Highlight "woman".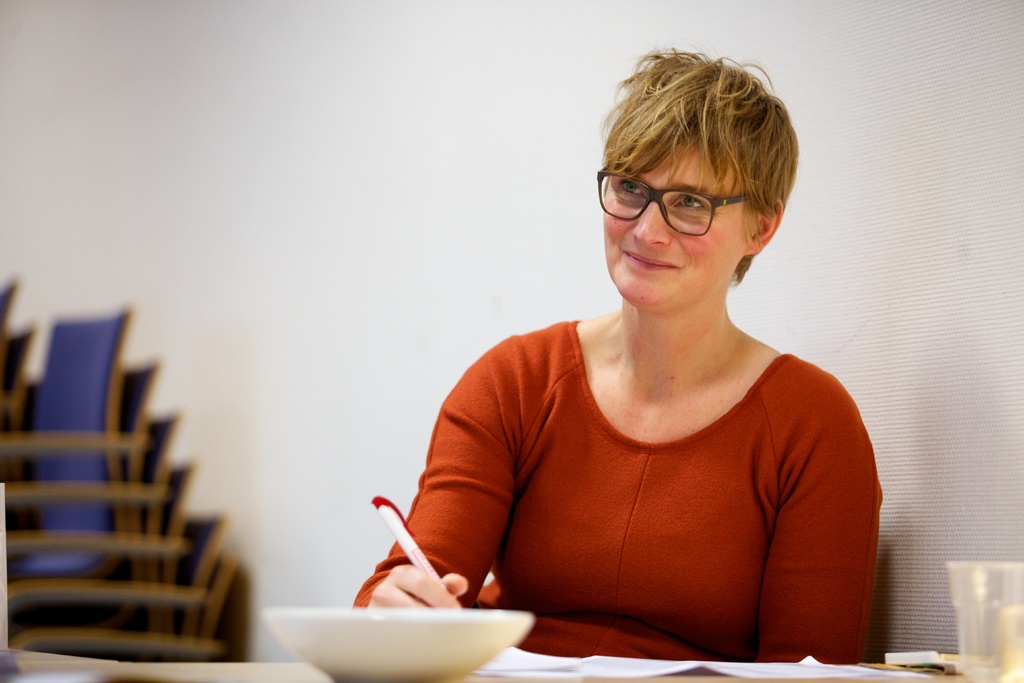
Highlighted region: <box>344,37,895,682</box>.
